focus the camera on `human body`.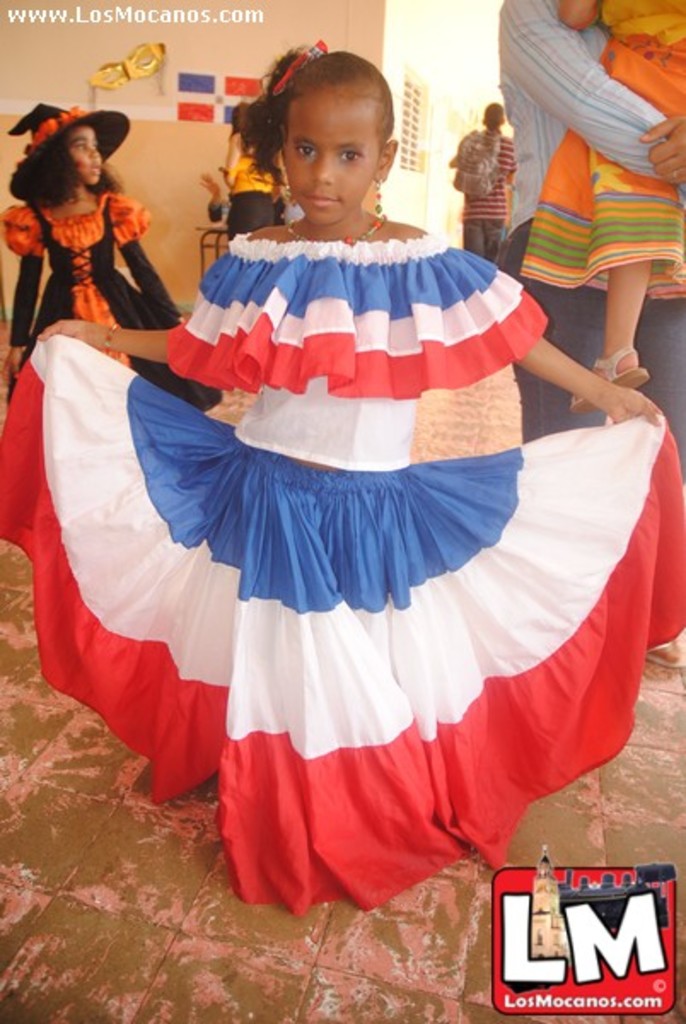
Focus region: 498:2:684:439.
